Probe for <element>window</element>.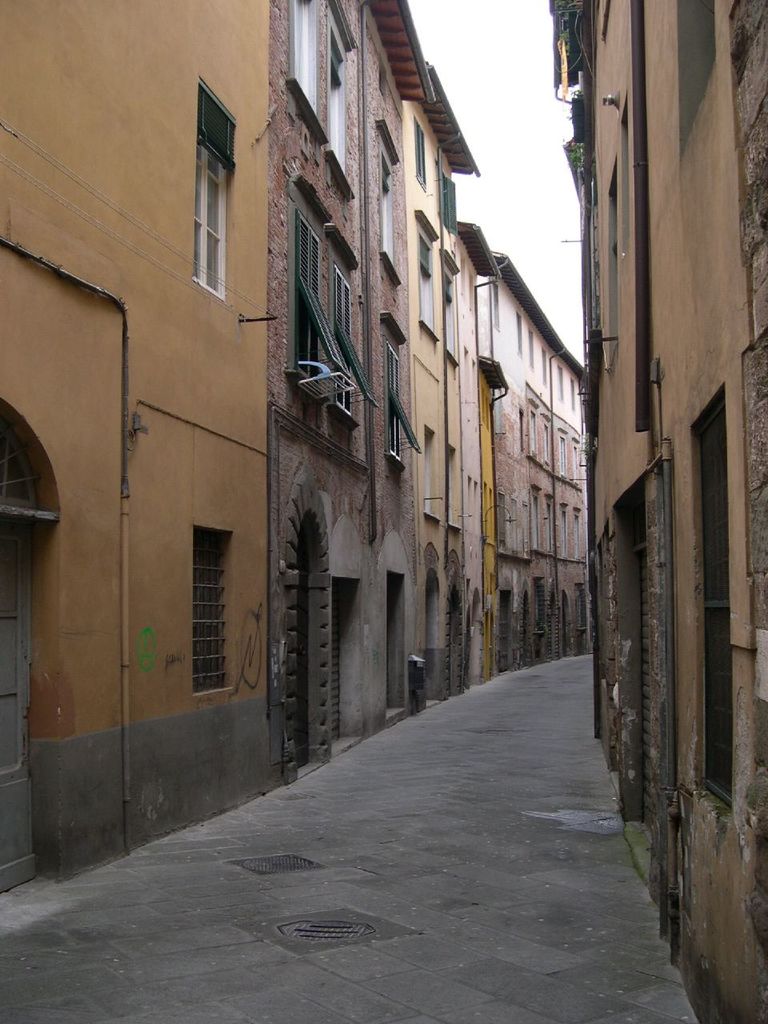
Probe result: locate(191, 73, 239, 300).
